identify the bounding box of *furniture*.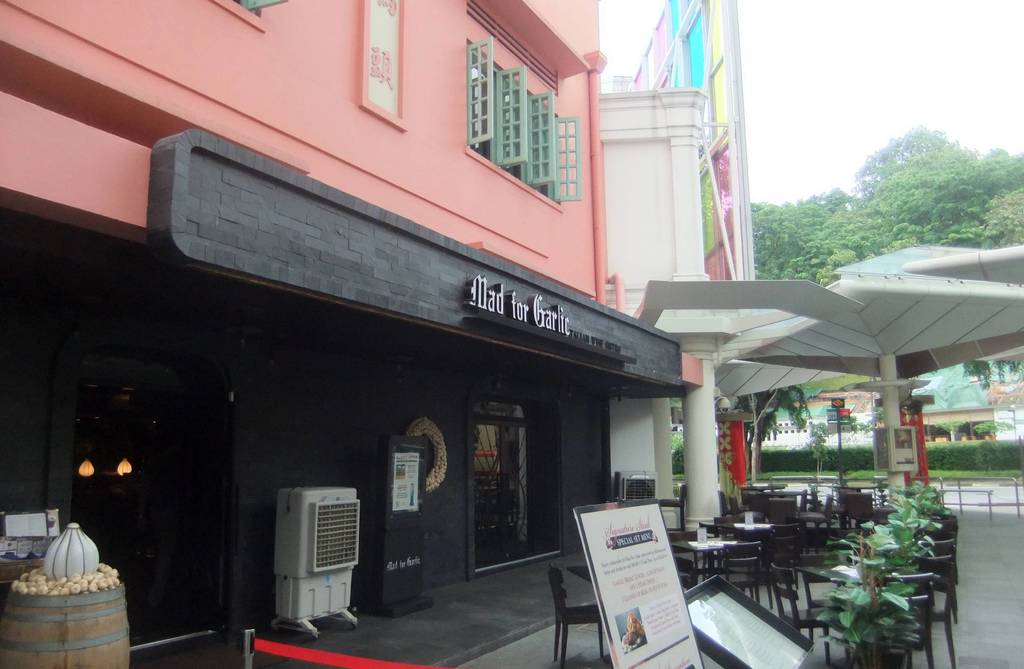
765:497:801:525.
